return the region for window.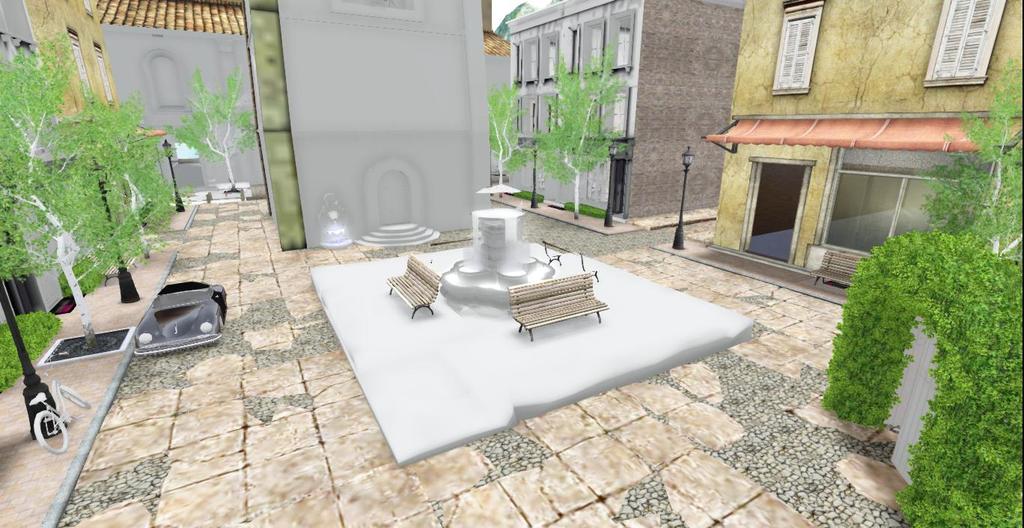
l=513, t=40, r=519, b=83.
